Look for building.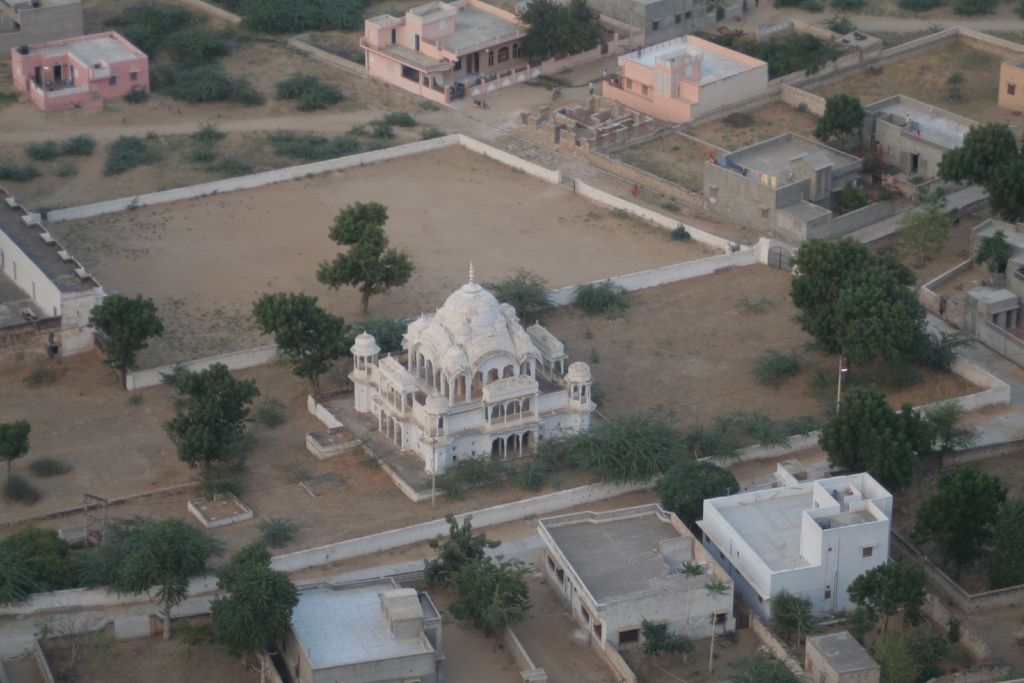
Found: bbox(861, 90, 984, 195).
